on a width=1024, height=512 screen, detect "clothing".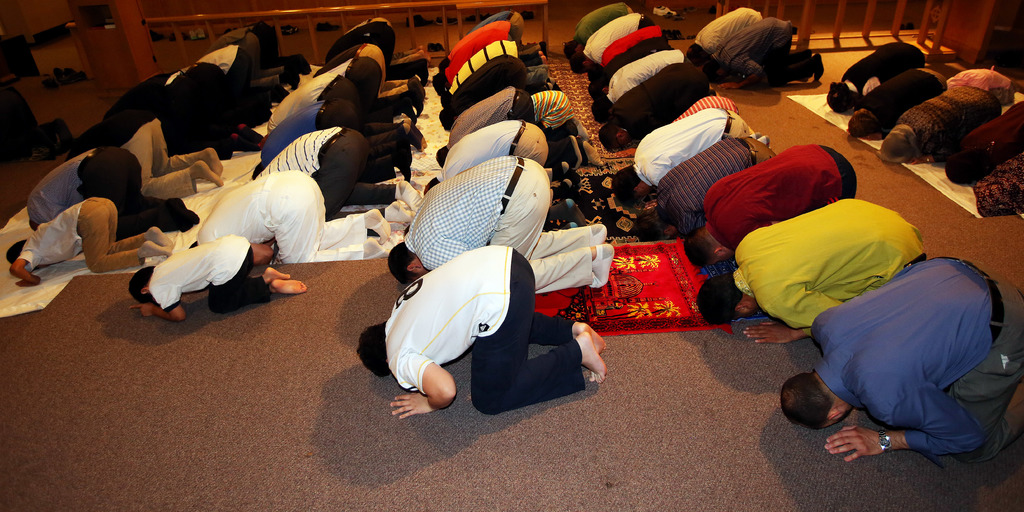
bbox=(24, 148, 164, 236).
